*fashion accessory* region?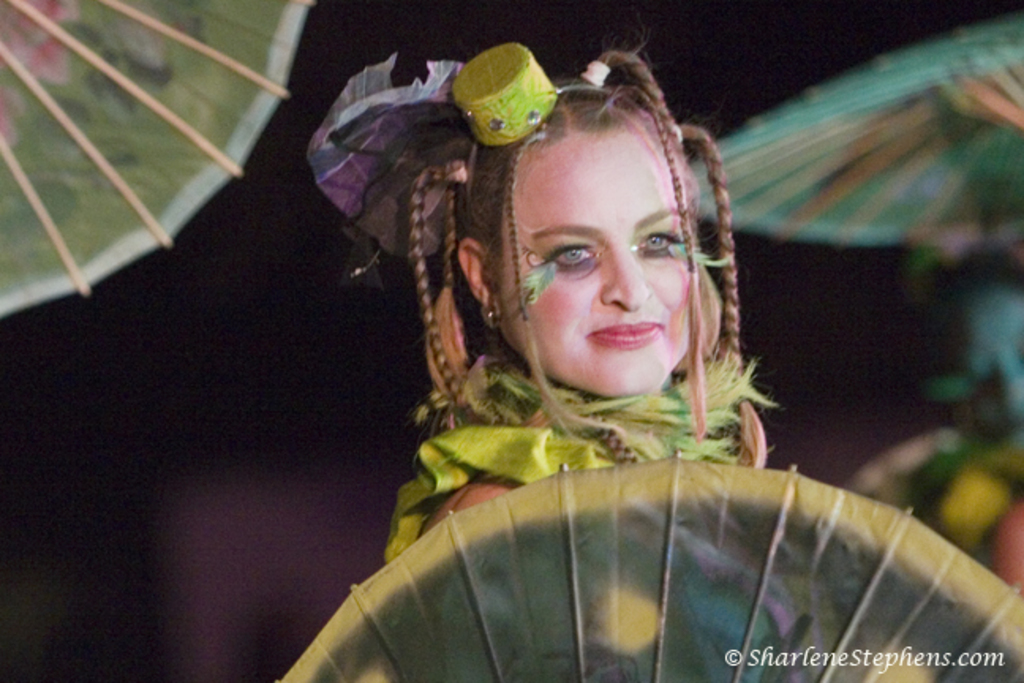
[left=488, top=313, right=499, bottom=334]
